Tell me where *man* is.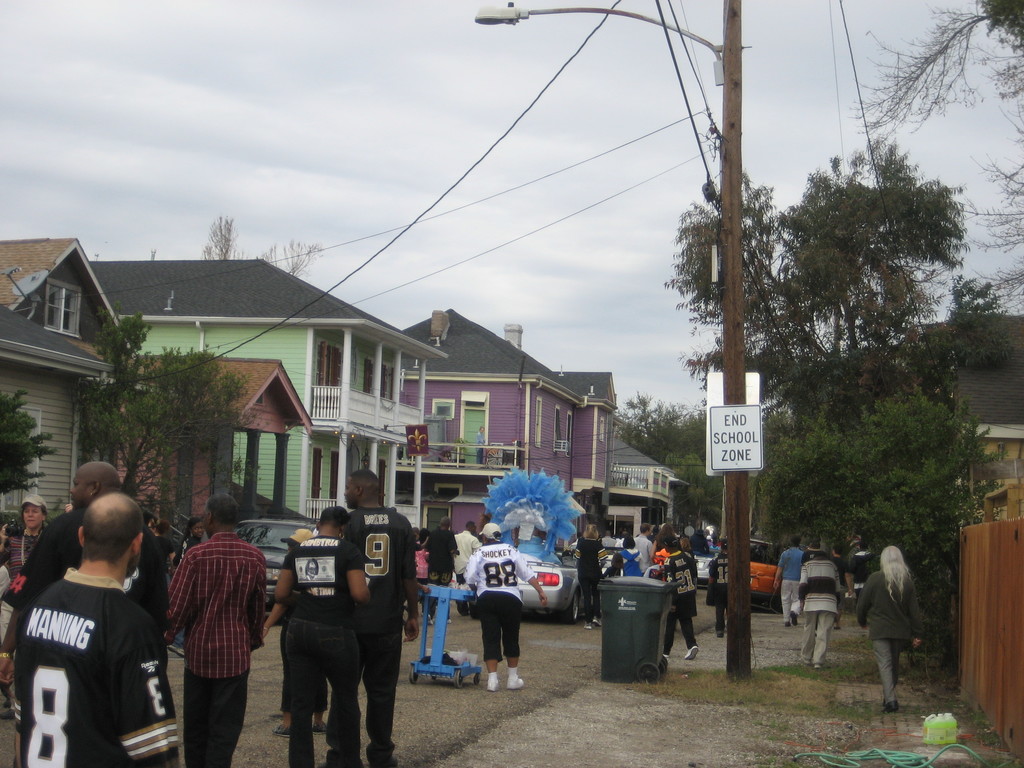
*man* is at region(704, 532, 710, 548).
